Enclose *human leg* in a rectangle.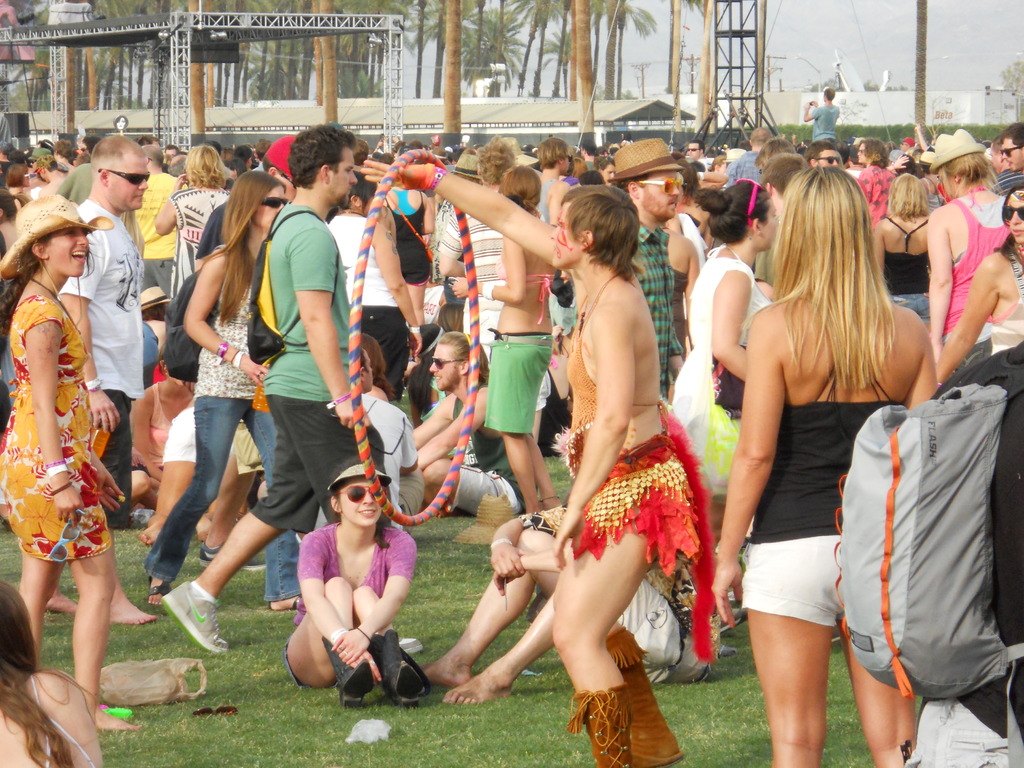
box(133, 385, 247, 602).
